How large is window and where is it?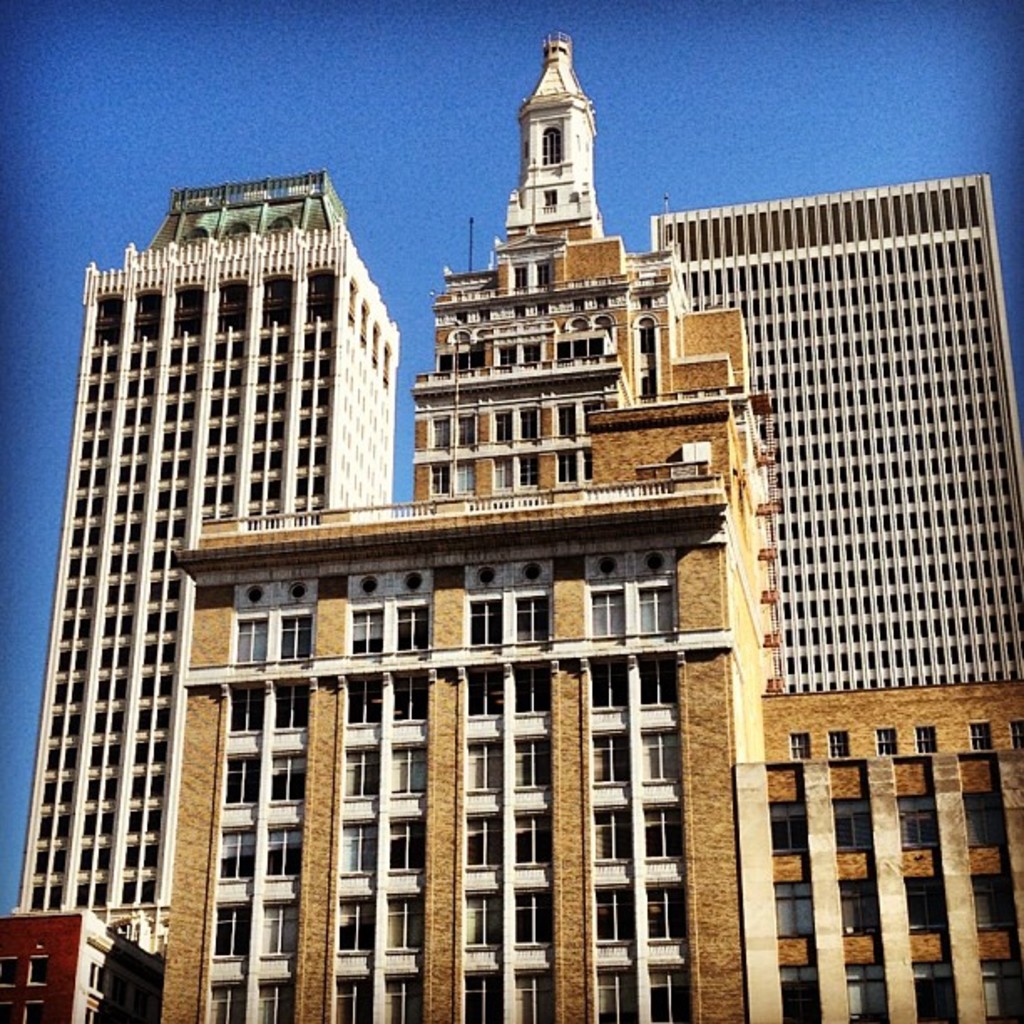
Bounding box: 639, 723, 694, 788.
